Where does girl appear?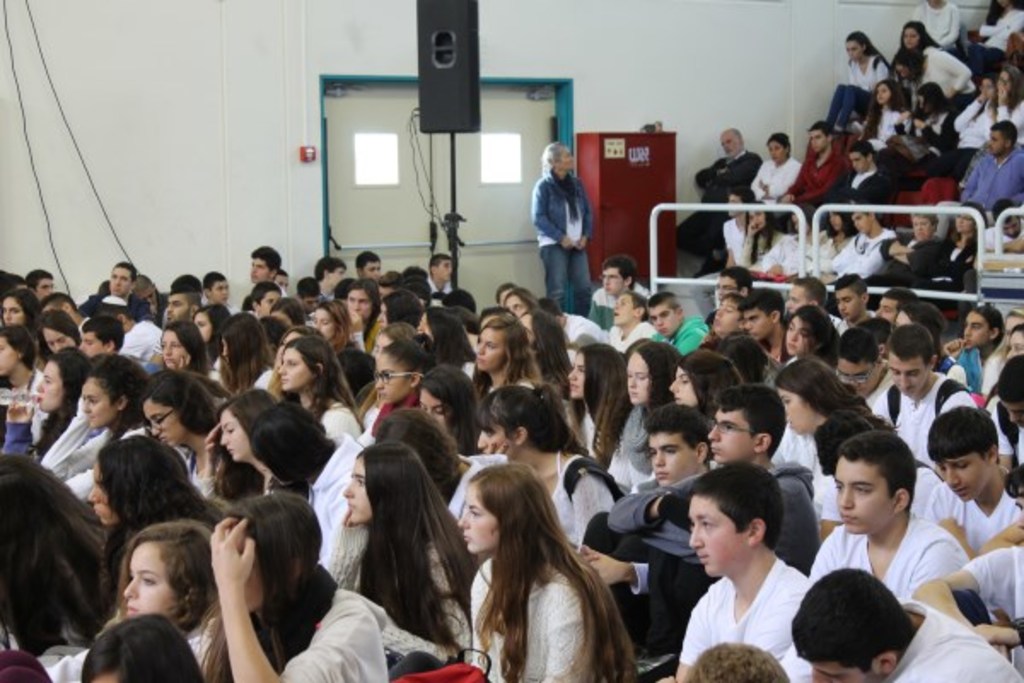
Appears at 986 68 1022 138.
